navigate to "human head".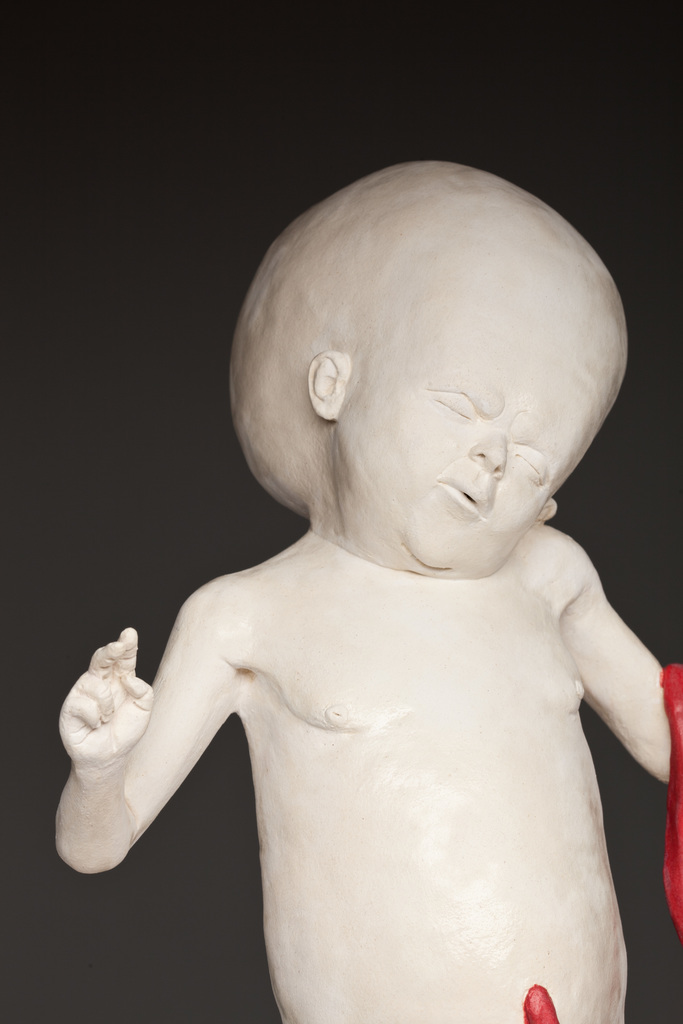
Navigation target: [x1=259, y1=143, x2=631, y2=563].
